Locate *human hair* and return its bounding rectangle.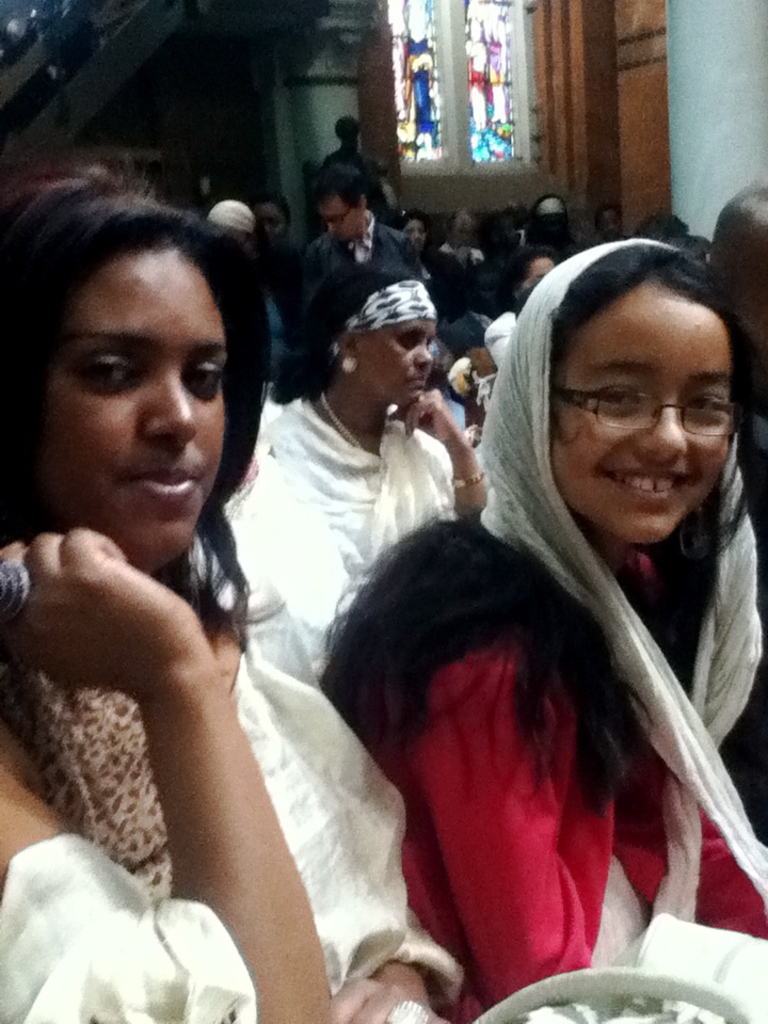
[left=323, top=241, right=764, bottom=820].
